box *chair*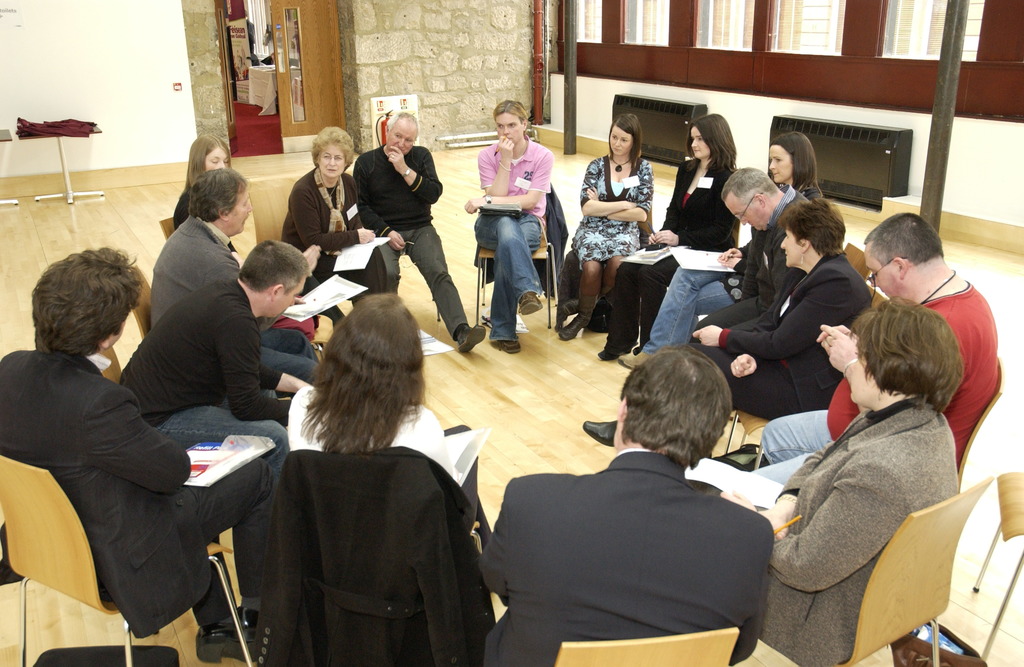
crop(0, 455, 253, 666)
